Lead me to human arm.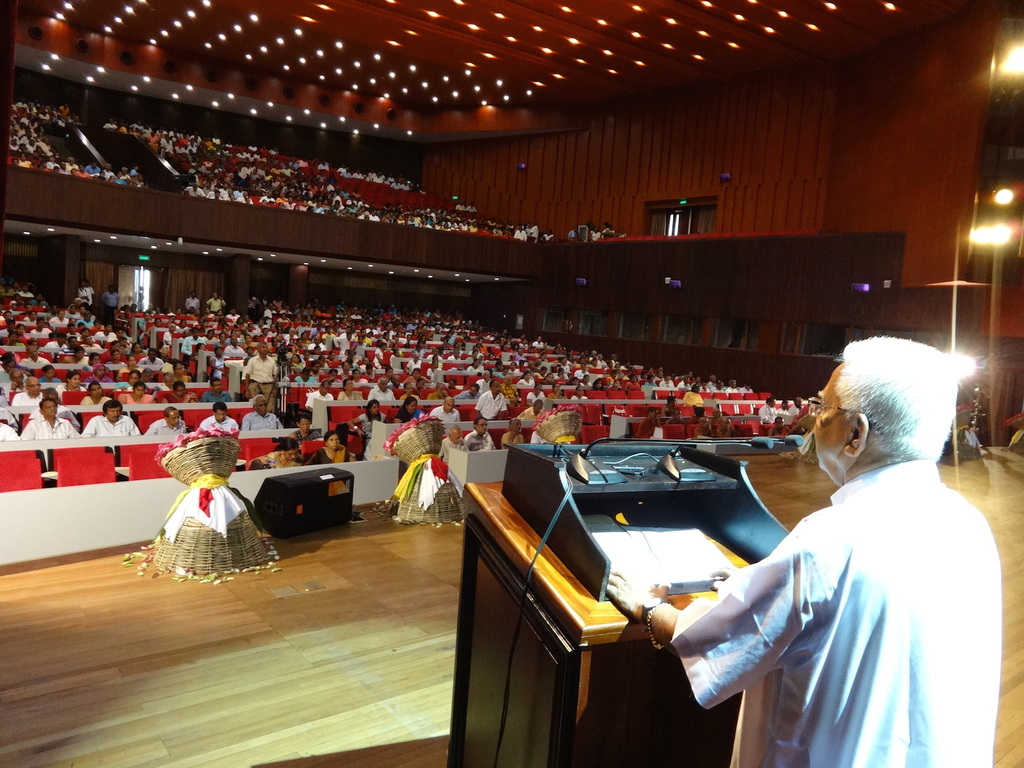
Lead to [x1=264, y1=309, x2=269, y2=316].
